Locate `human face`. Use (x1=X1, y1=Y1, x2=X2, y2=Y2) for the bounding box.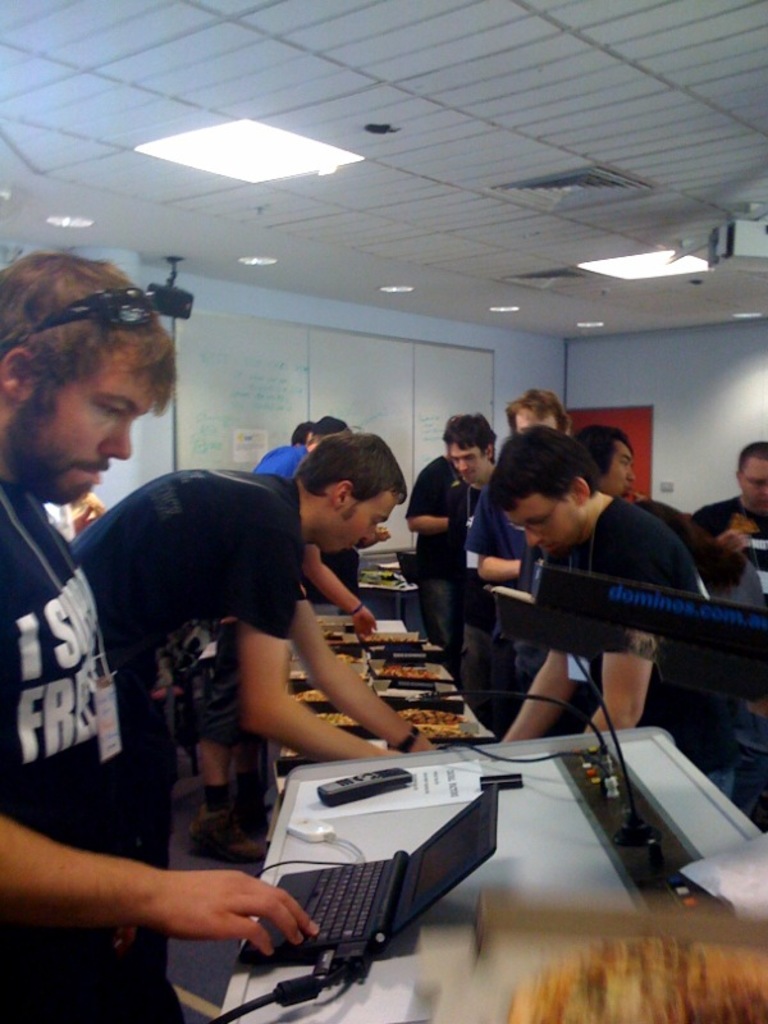
(x1=736, y1=448, x2=767, y2=508).
